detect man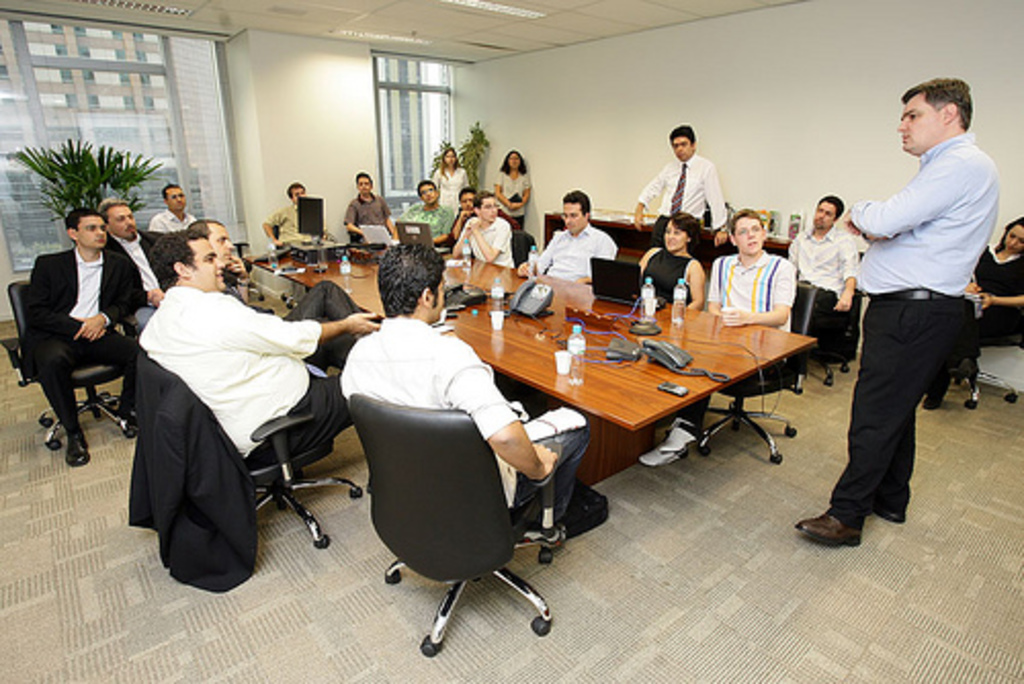
(left=455, top=188, right=520, bottom=231)
